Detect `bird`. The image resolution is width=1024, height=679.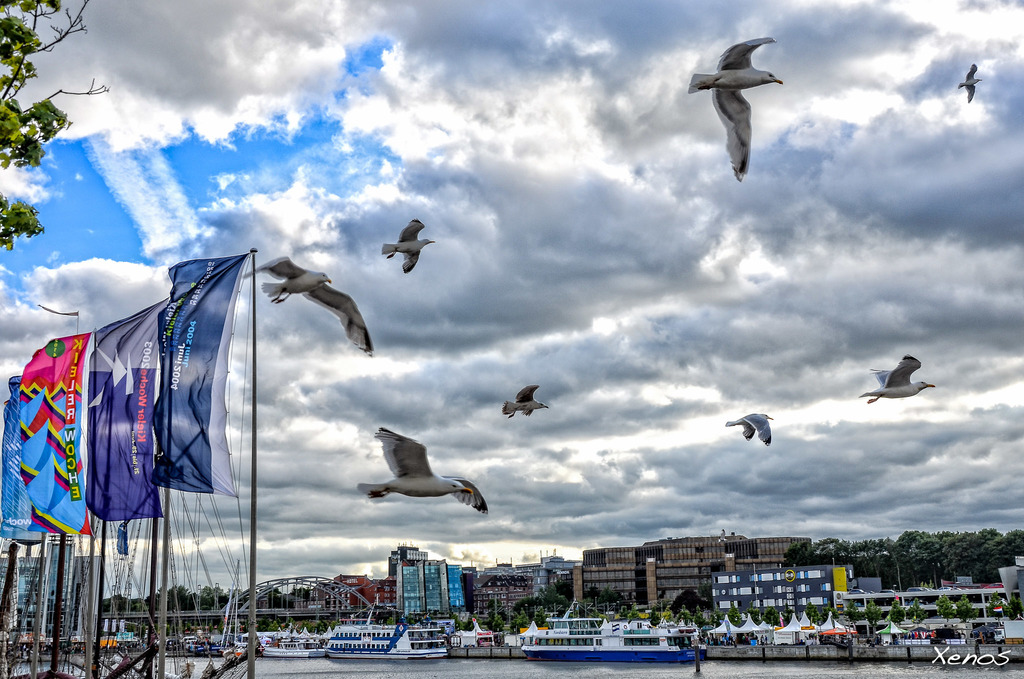
rect(243, 252, 378, 357).
